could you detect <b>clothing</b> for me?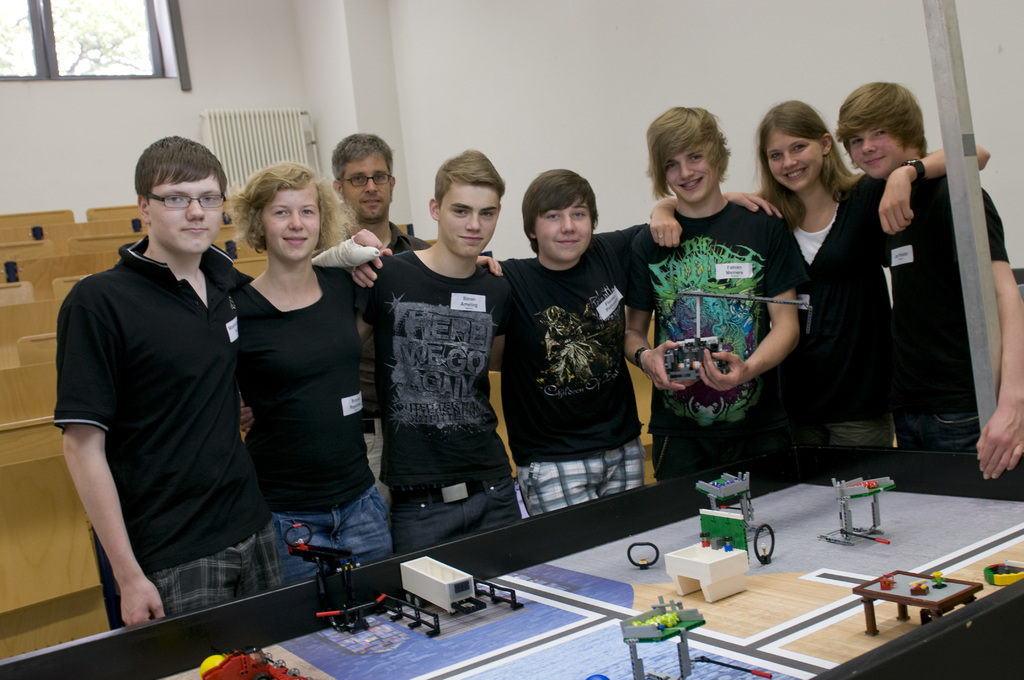
Detection result: 894,405,981,456.
